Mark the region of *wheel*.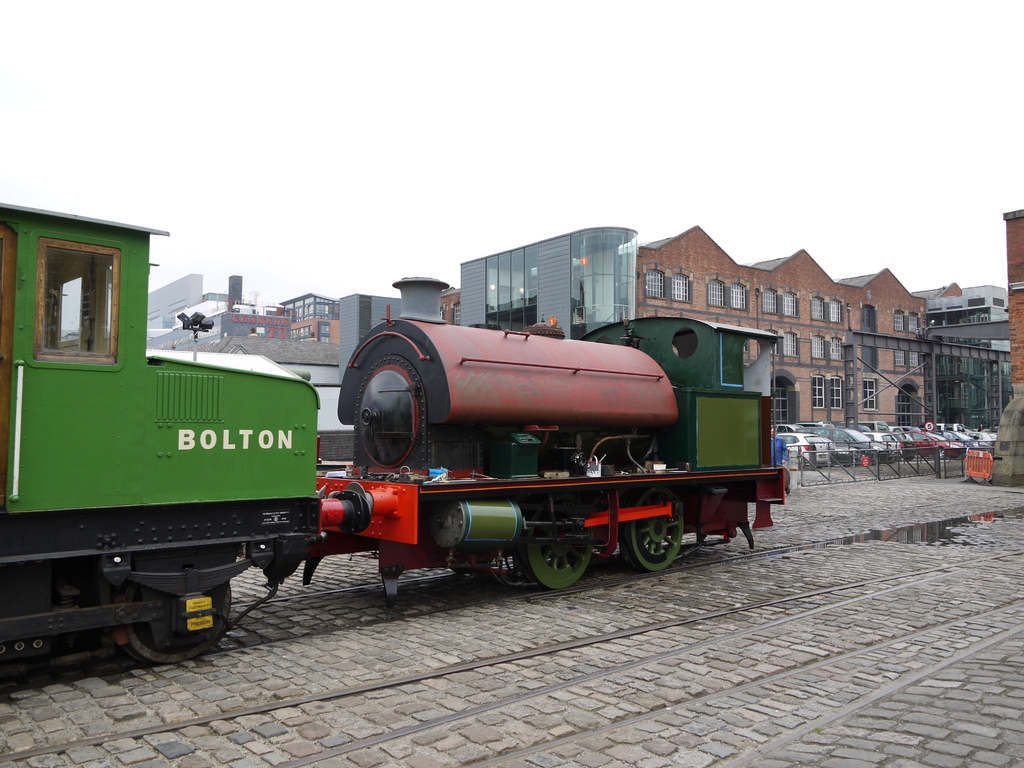
Region: box(613, 477, 689, 574).
